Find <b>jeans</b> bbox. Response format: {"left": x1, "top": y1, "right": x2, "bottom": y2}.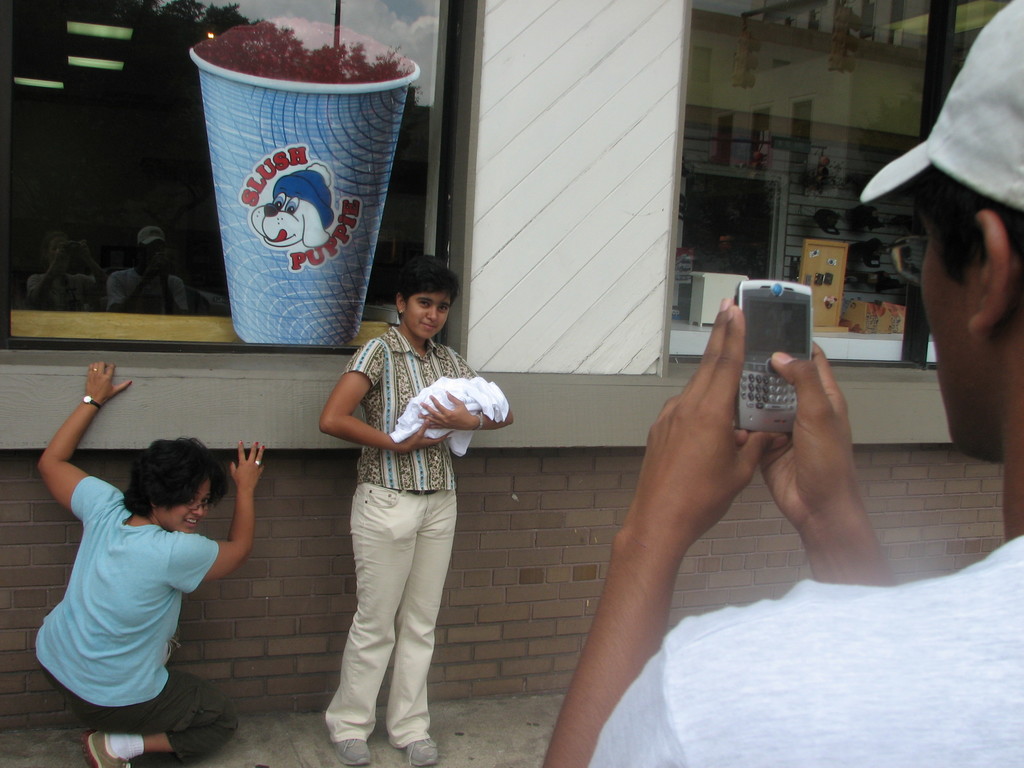
{"left": 321, "top": 482, "right": 458, "bottom": 746}.
